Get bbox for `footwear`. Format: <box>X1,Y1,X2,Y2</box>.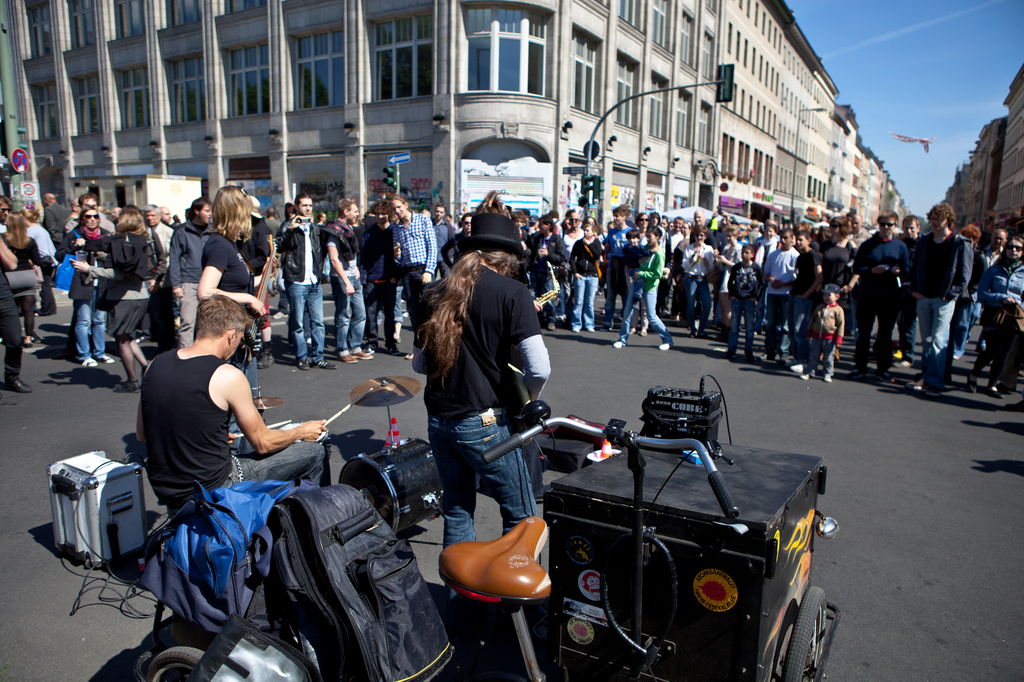
<box>826,374,832,382</box>.
